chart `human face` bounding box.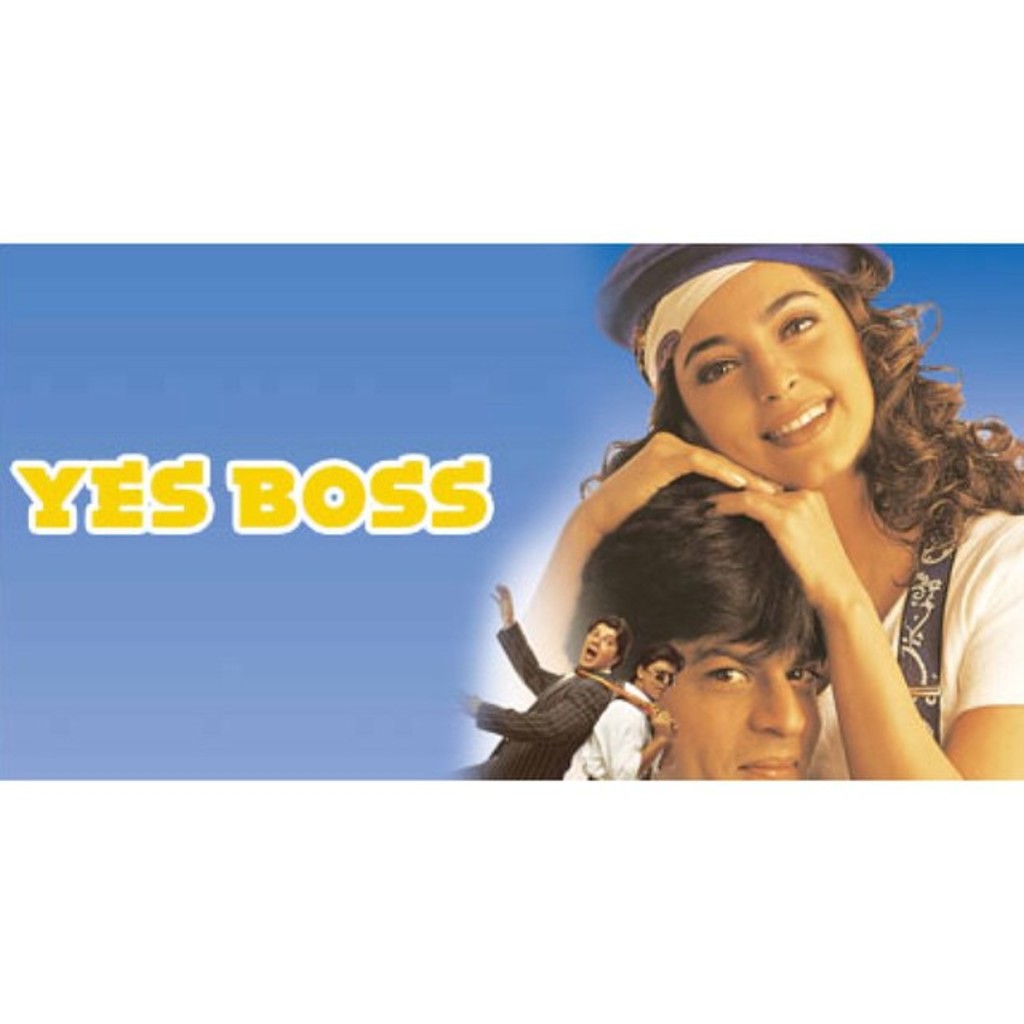
Charted: bbox(574, 618, 624, 664).
